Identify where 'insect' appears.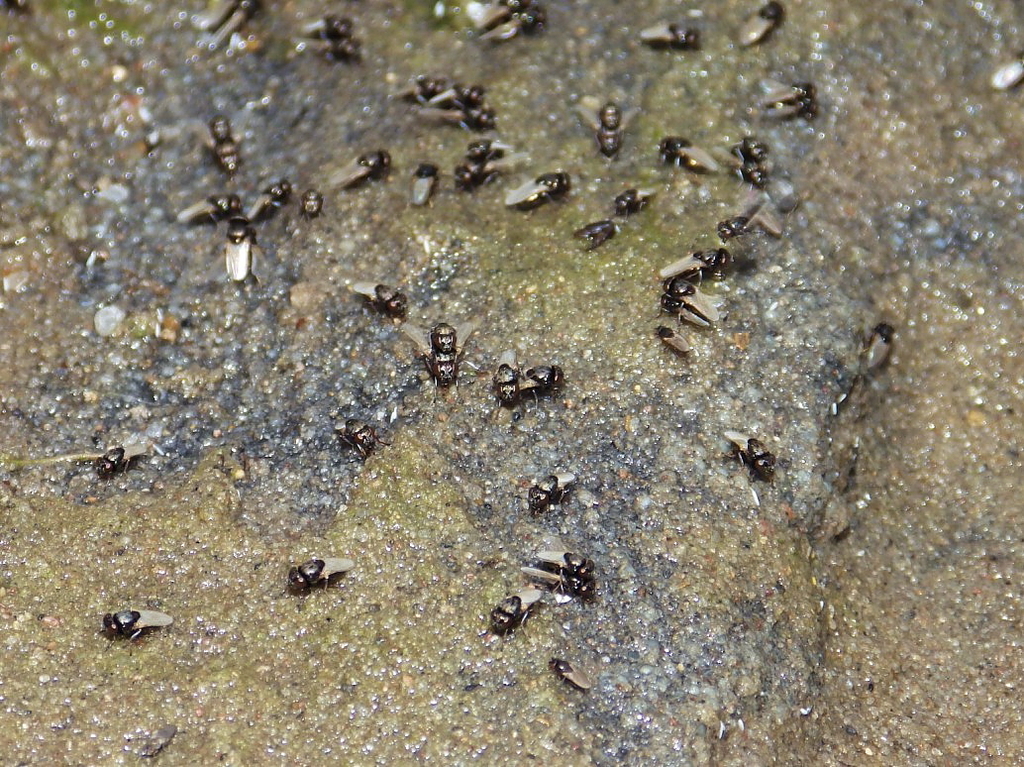
Appears at <bbox>499, 348, 523, 409</bbox>.
